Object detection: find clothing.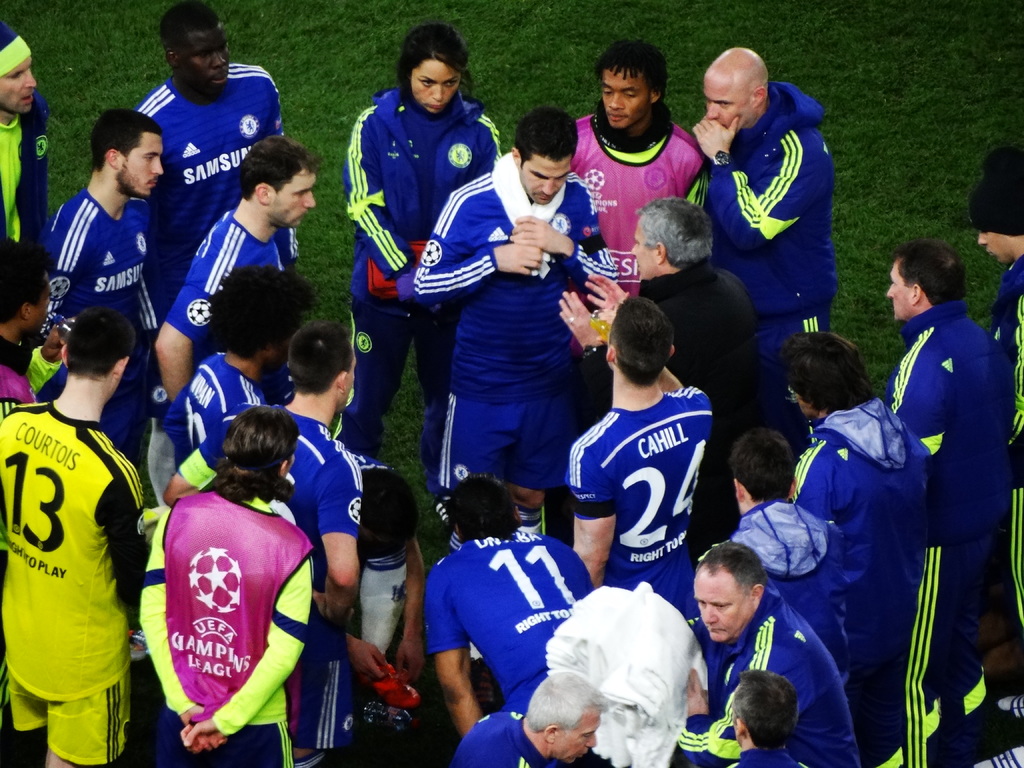
[133, 58, 288, 331].
